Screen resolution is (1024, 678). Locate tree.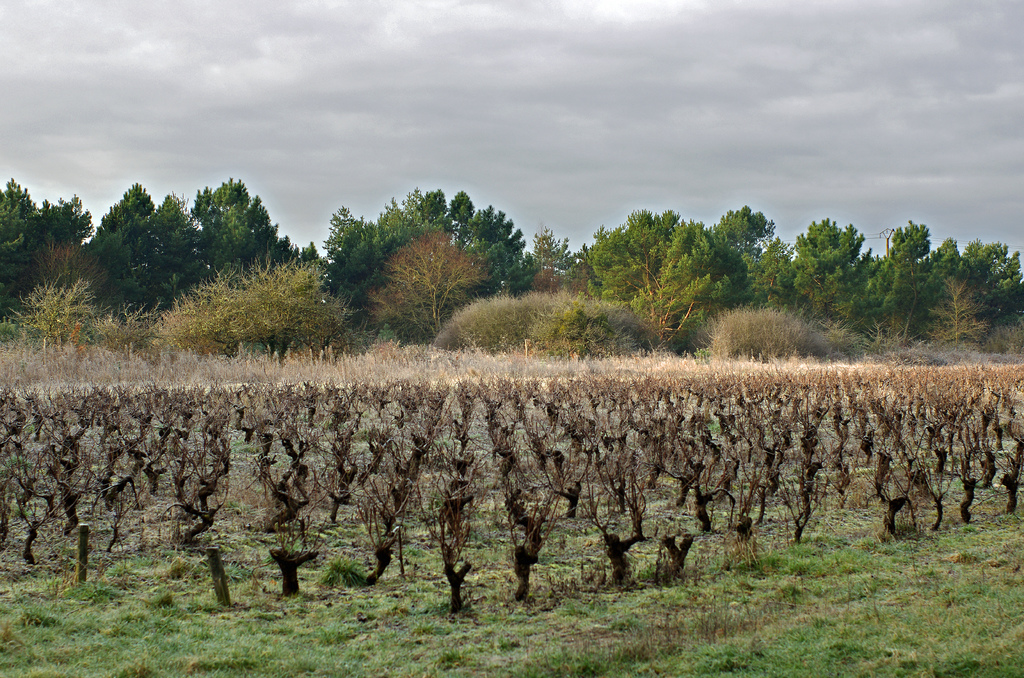
<bbox>960, 232, 989, 296</bbox>.
